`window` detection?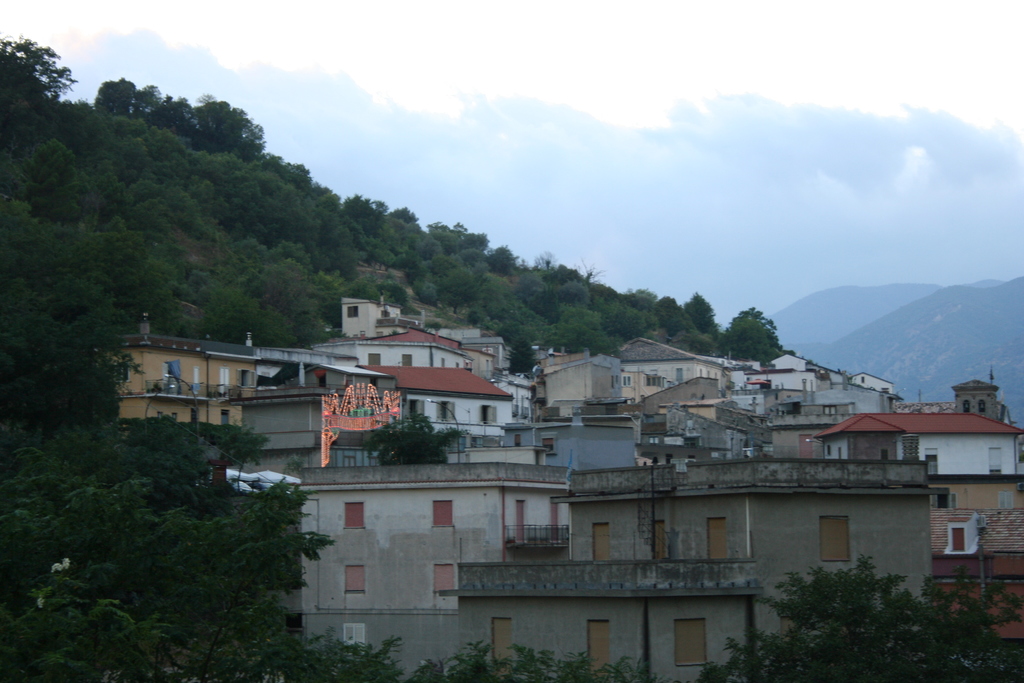
bbox=(221, 413, 228, 431)
